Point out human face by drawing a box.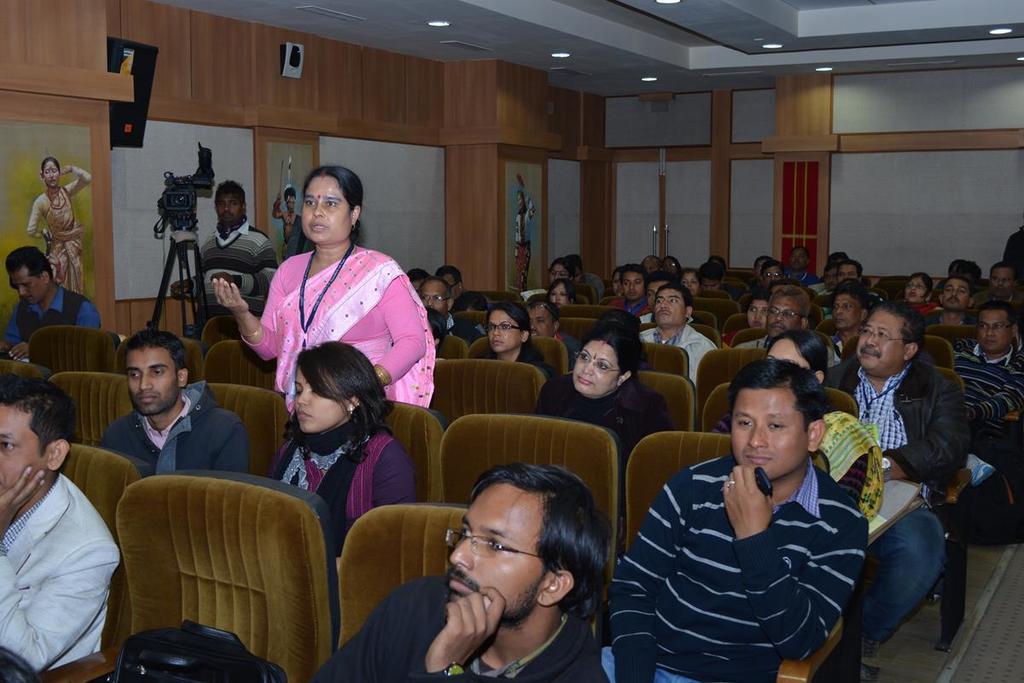
(x1=487, y1=311, x2=517, y2=352).
